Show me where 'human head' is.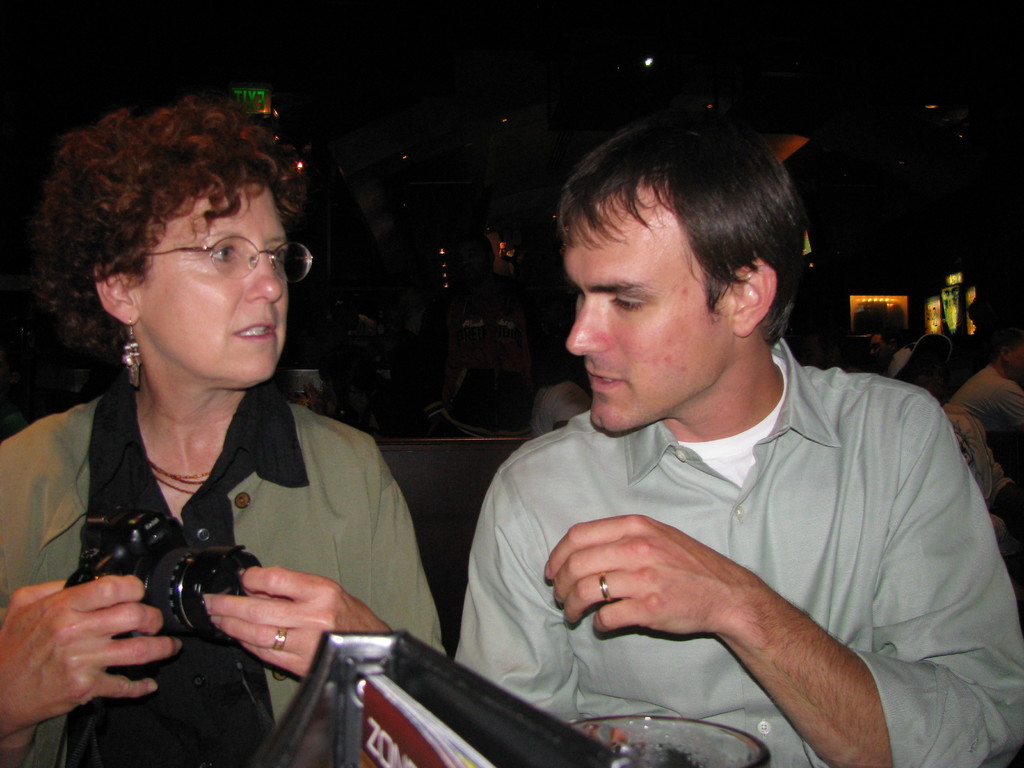
'human head' is at rect(567, 119, 804, 431).
